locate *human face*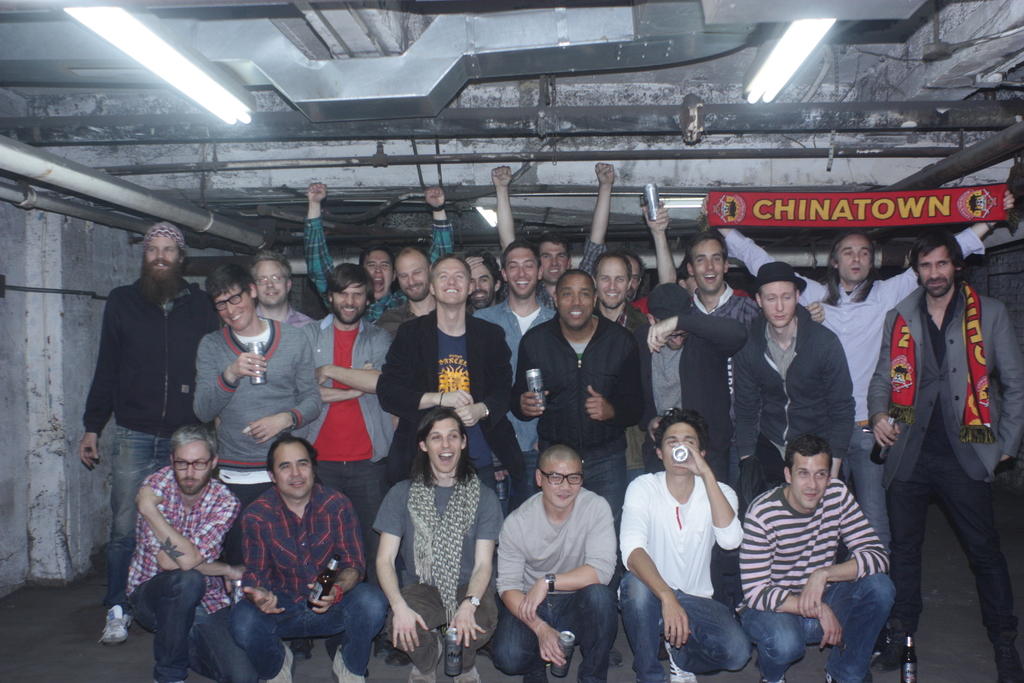
(x1=692, y1=244, x2=727, y2=288)
